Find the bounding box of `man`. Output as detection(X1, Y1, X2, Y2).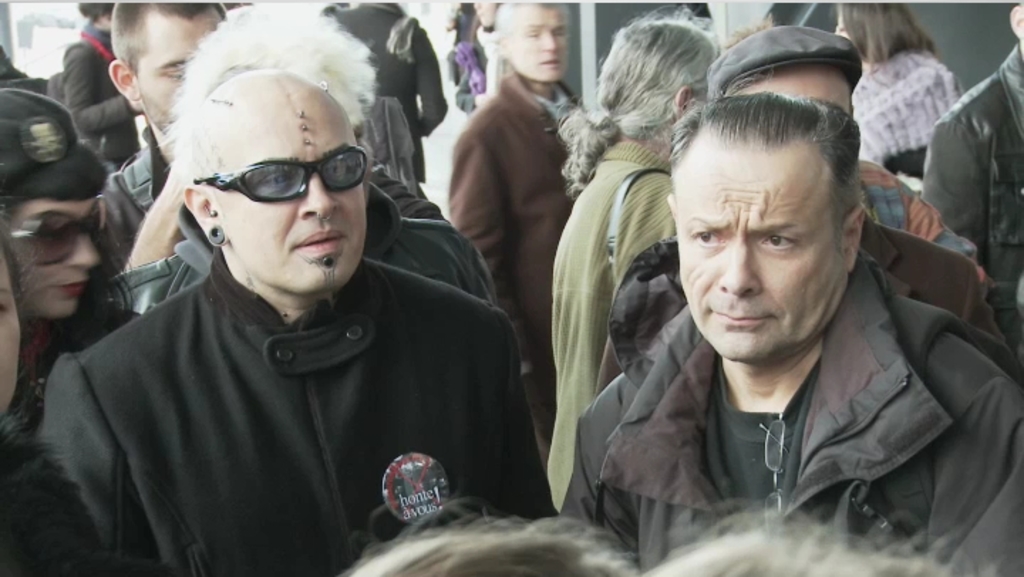
detection(505, 55, 1017, 571).
